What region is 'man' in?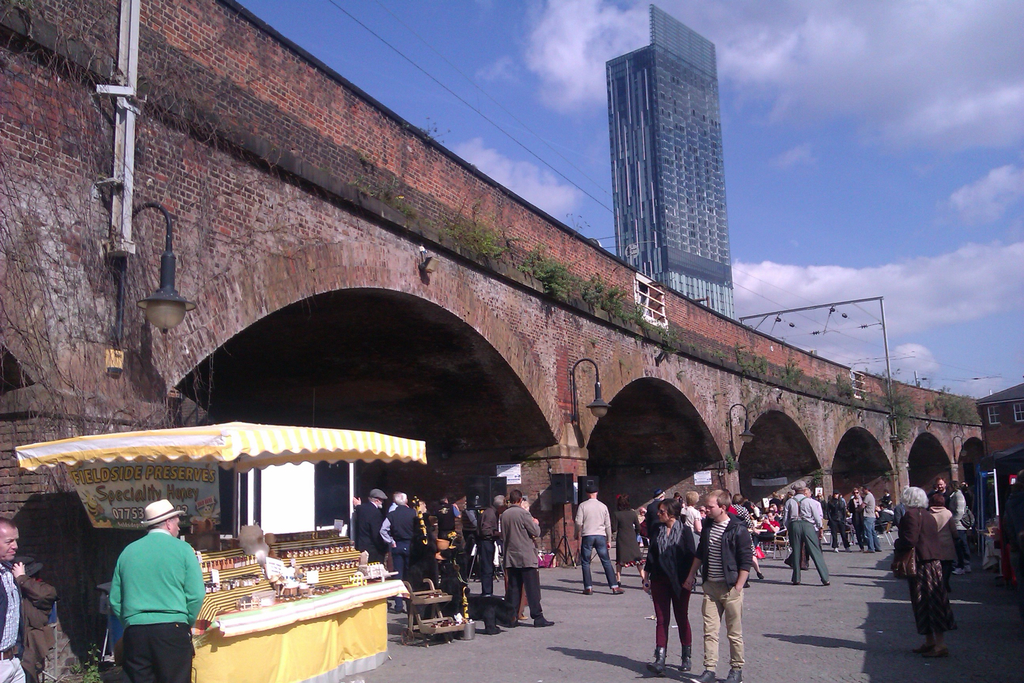
376:491:425:609.
